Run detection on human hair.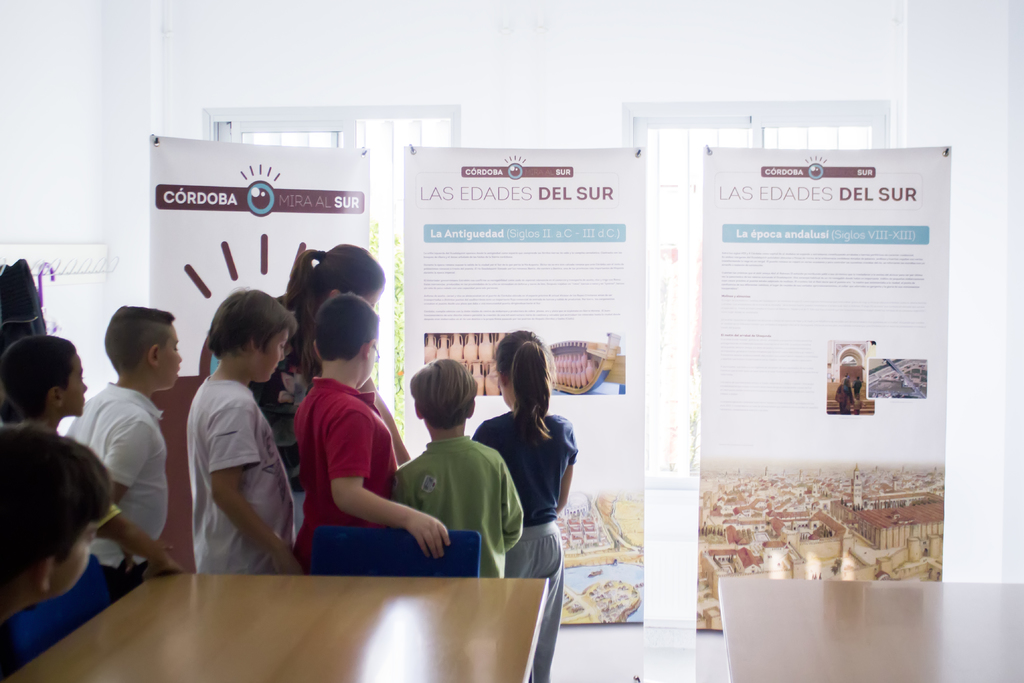
Result: 103, 294, 173, 372.
